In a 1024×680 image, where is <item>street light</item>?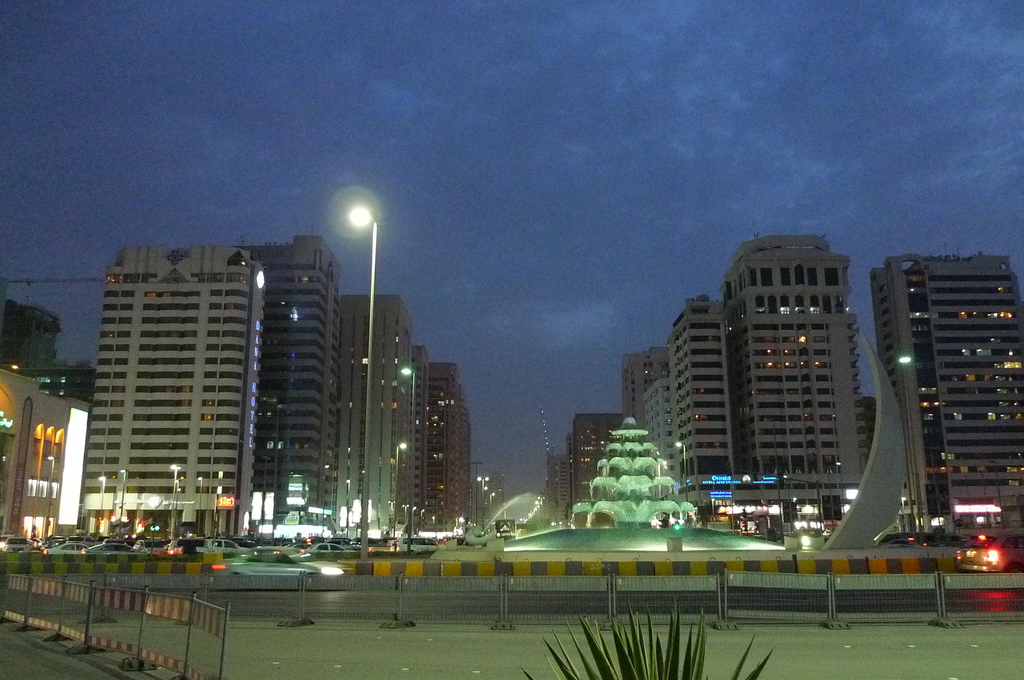
(left=197, top=475, right=205, bottom=535).
